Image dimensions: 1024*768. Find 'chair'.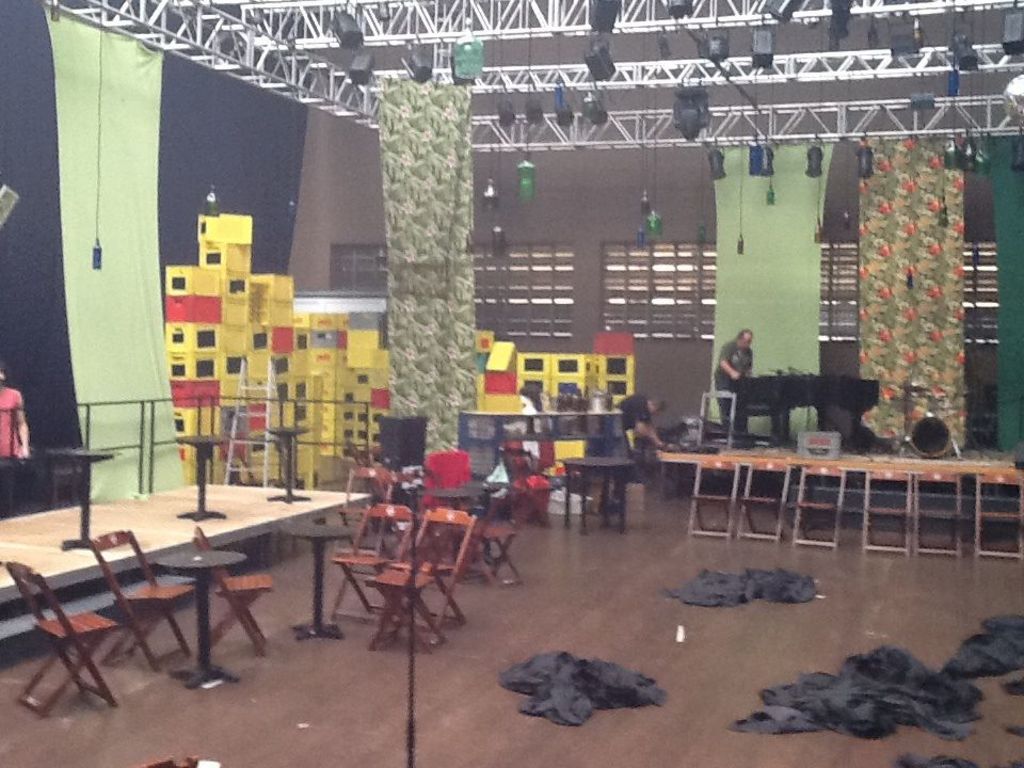
crop(322, 502, 414, 621).
